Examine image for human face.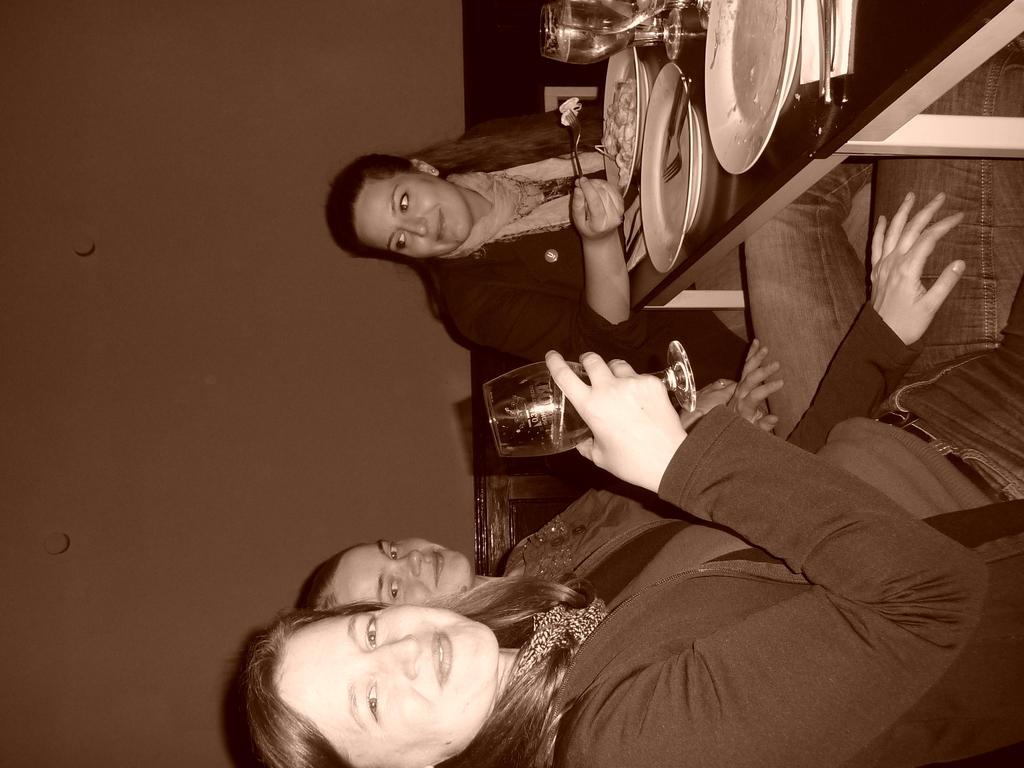
Examination result: 353:170:473:259.
